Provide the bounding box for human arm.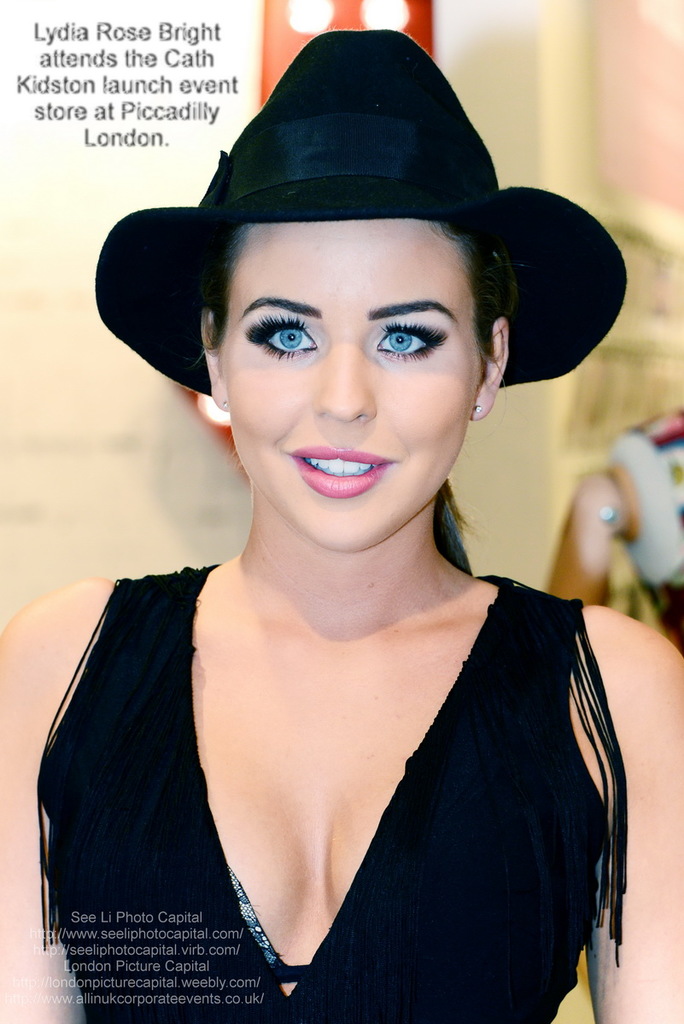
l=0, t=585, r=92, b=1023.
